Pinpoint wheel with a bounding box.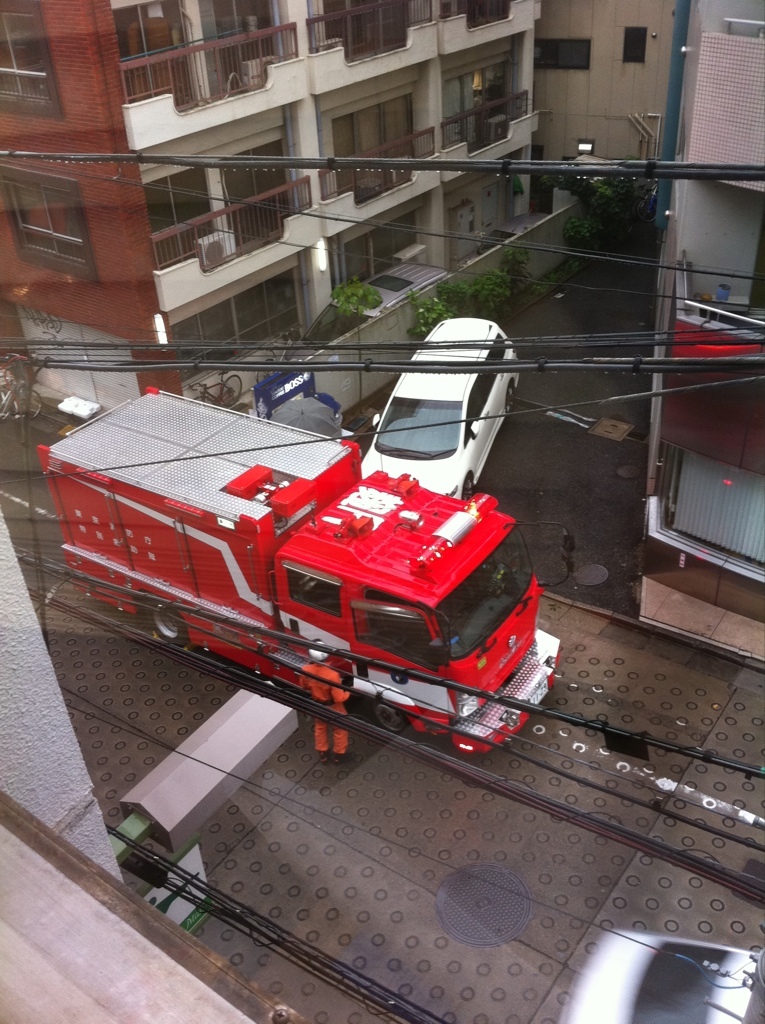
detection(366, 705, 398, 726).
